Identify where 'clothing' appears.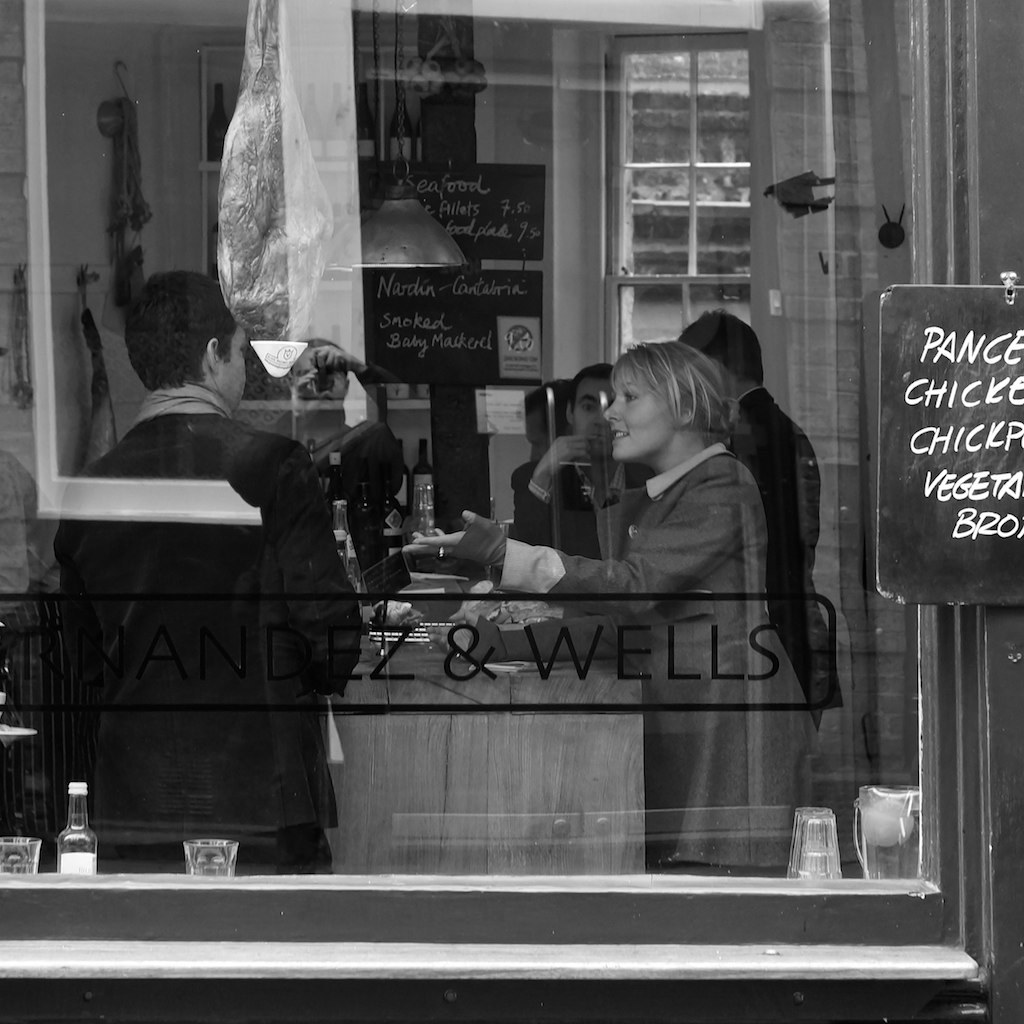
Appears at x1=512 y1=452 x2=642 y2=549.
